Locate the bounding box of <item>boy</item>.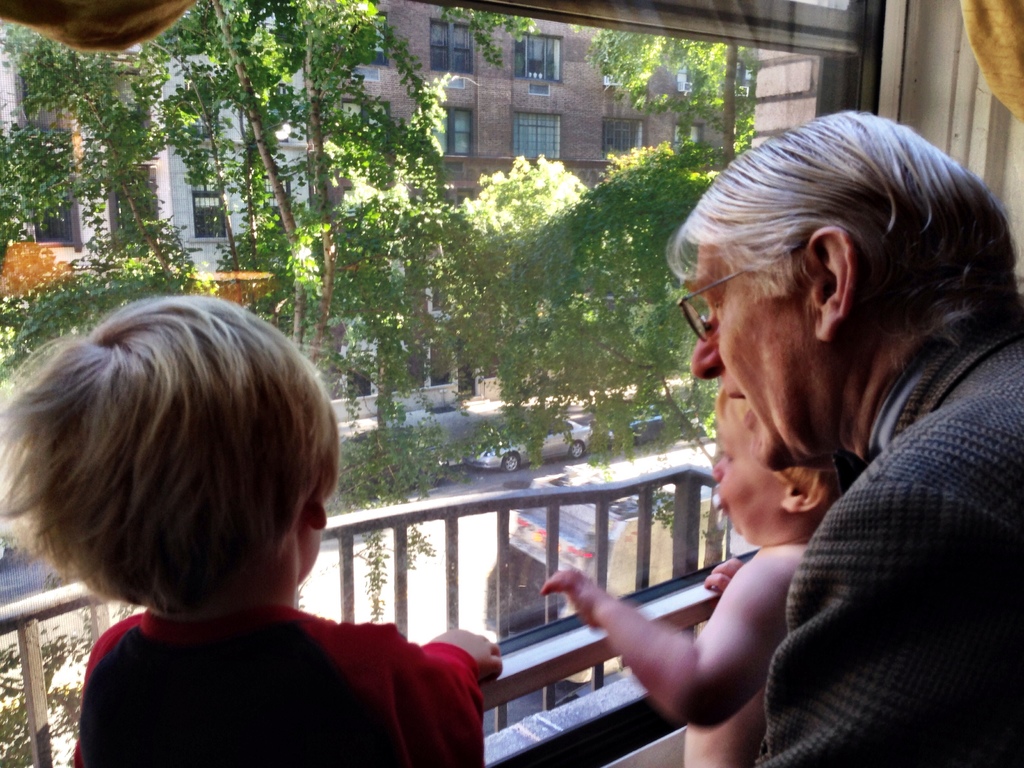
Bounding box: rect(0, 291, 502, 767).
